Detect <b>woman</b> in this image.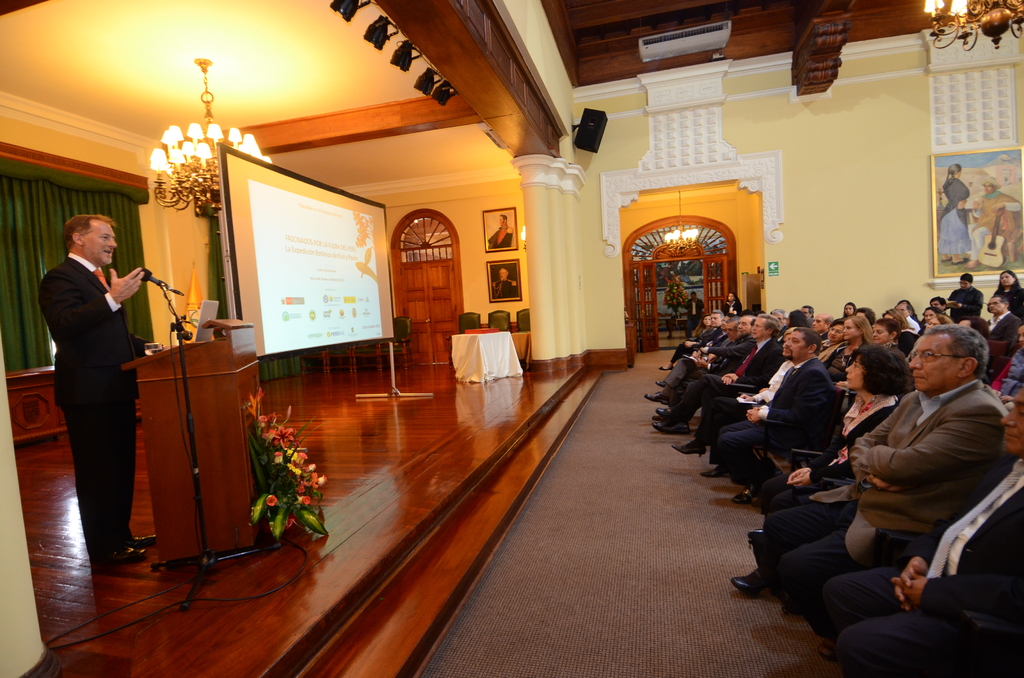
Detection: bbox=(819, 321, 849, 361).
